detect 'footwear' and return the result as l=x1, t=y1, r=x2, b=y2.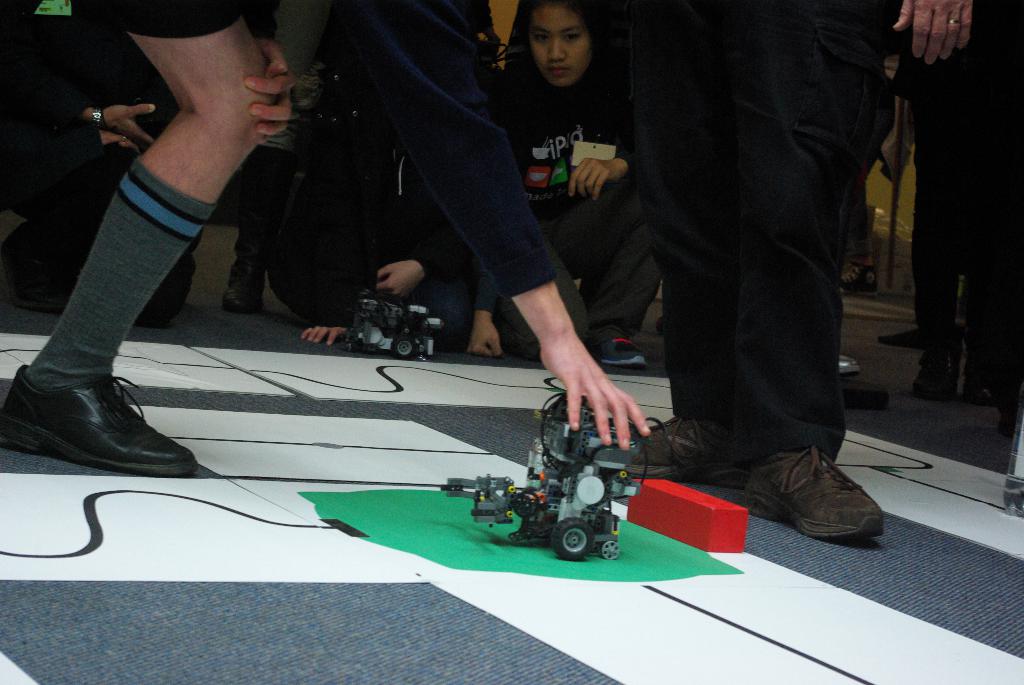
l=620, t=410, r=749, b=484.
